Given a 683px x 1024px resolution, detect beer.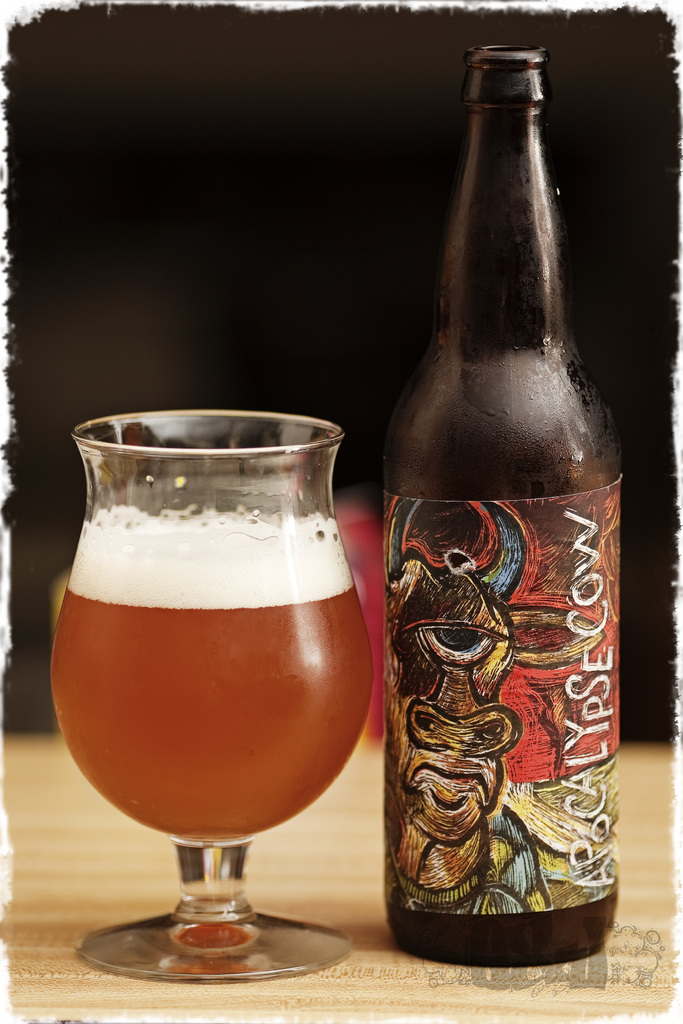
detection(383, 48, 617, 972).
